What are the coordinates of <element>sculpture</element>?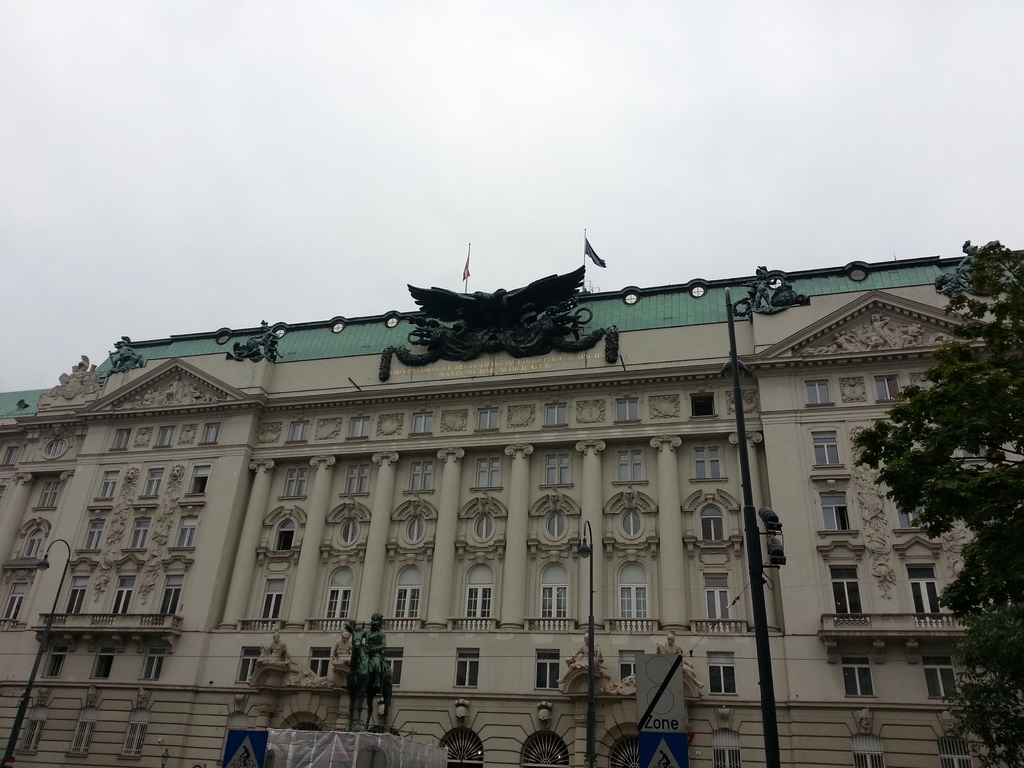
select_region(369, 255, 621, 362).
